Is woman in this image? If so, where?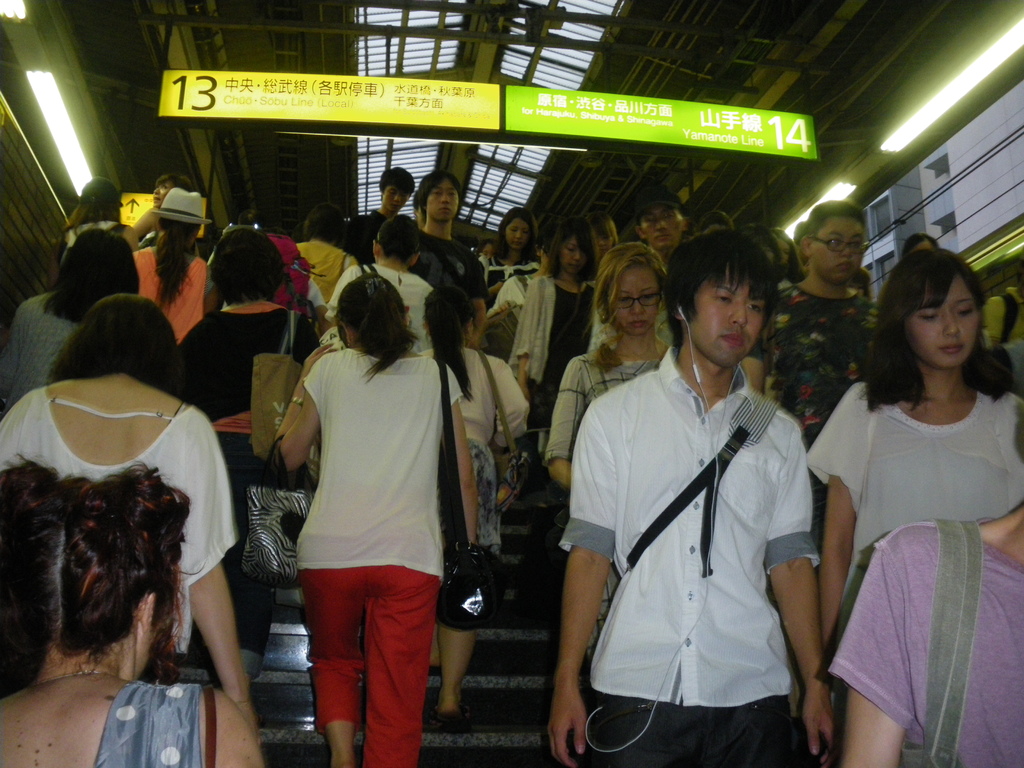
Yes, at 0:452:263:767.
